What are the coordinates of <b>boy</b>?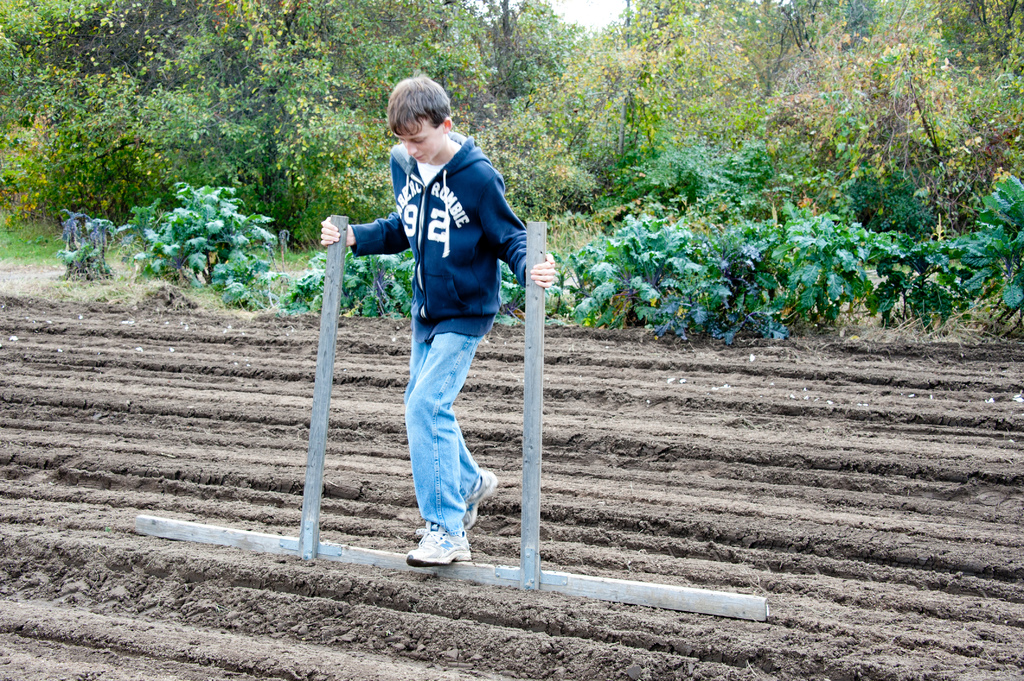
312/106/546/565.
